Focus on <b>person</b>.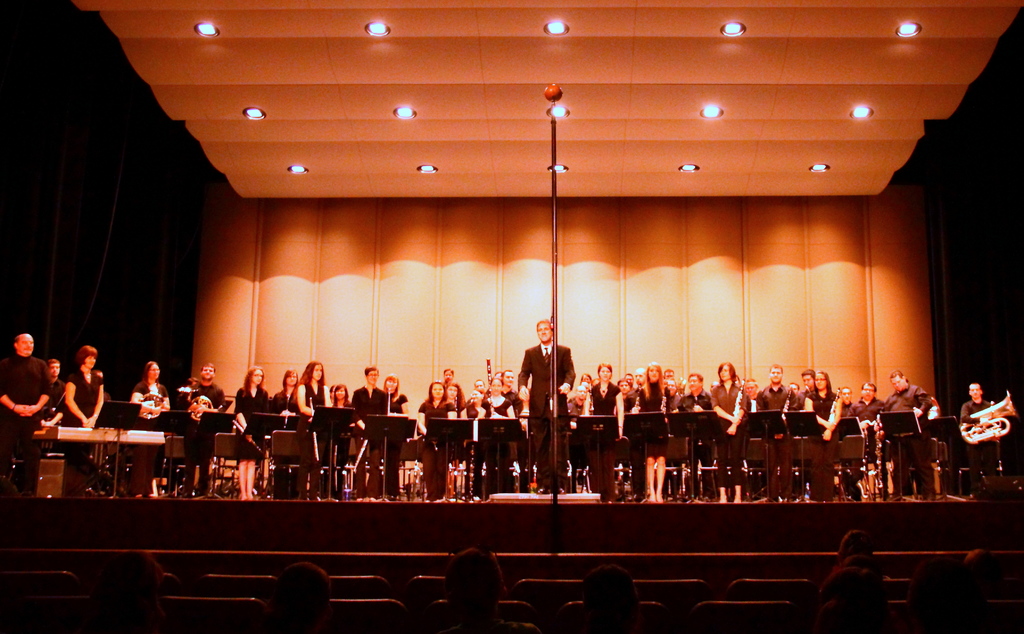
Focused at detection(231, 363, 273, 494).
